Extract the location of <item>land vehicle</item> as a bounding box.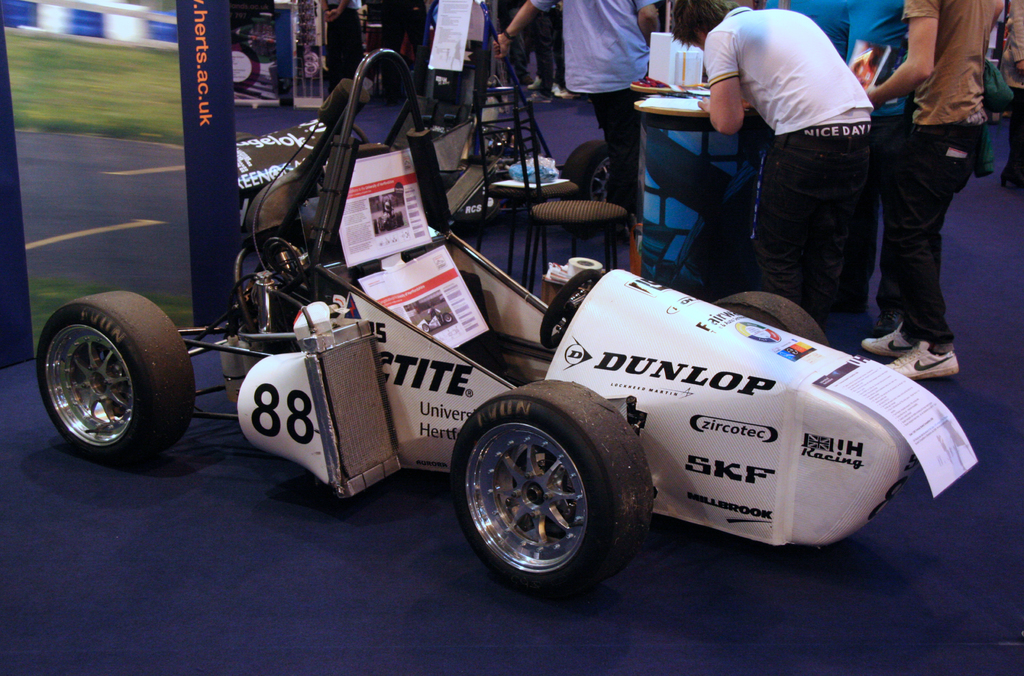
24, 54, 993, 561.
